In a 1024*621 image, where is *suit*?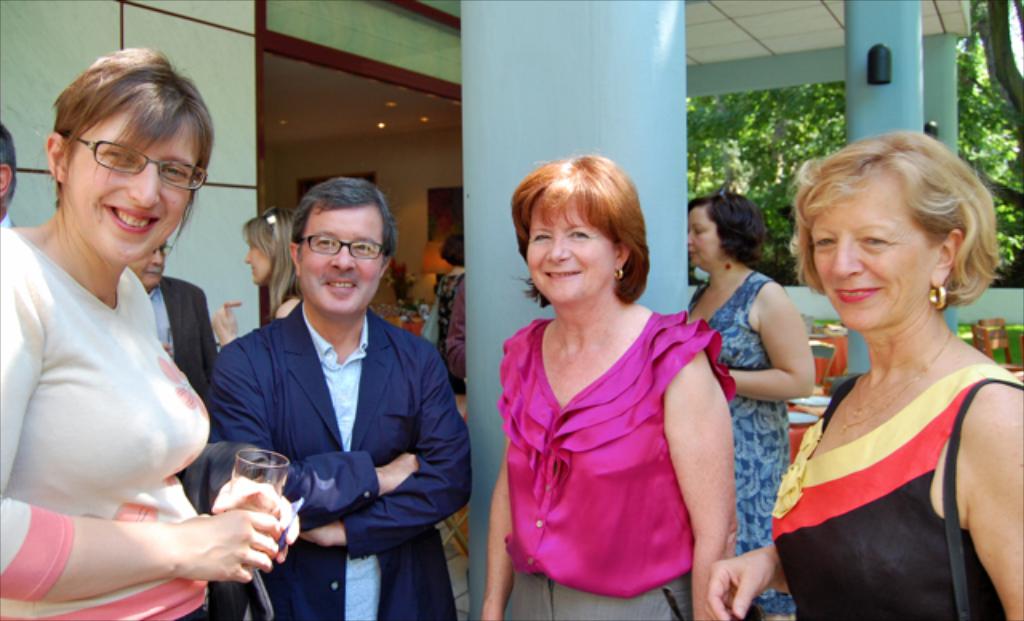
region(195, 227, 464, 600).
